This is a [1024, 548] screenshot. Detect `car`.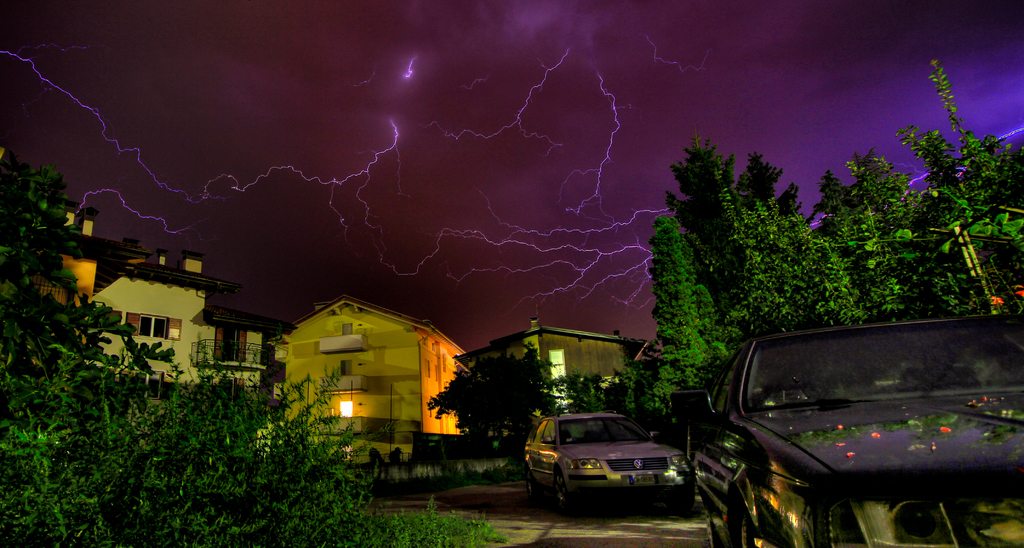
BBox(518, 407, 703, 514).
